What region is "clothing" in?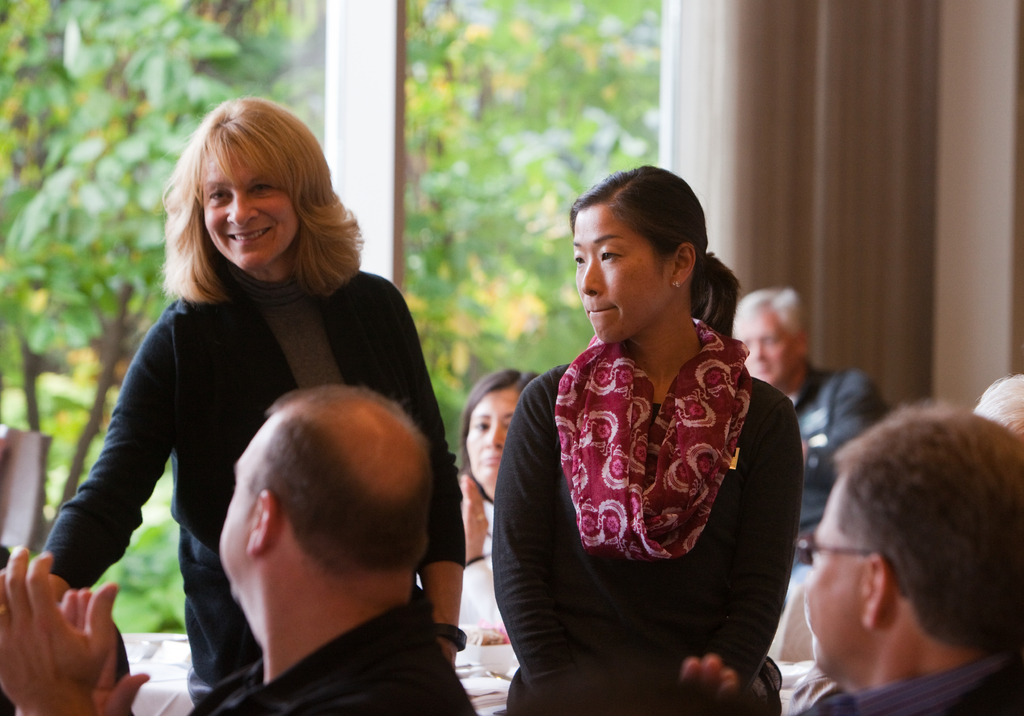
Rect(781, 356, 889, 574).
